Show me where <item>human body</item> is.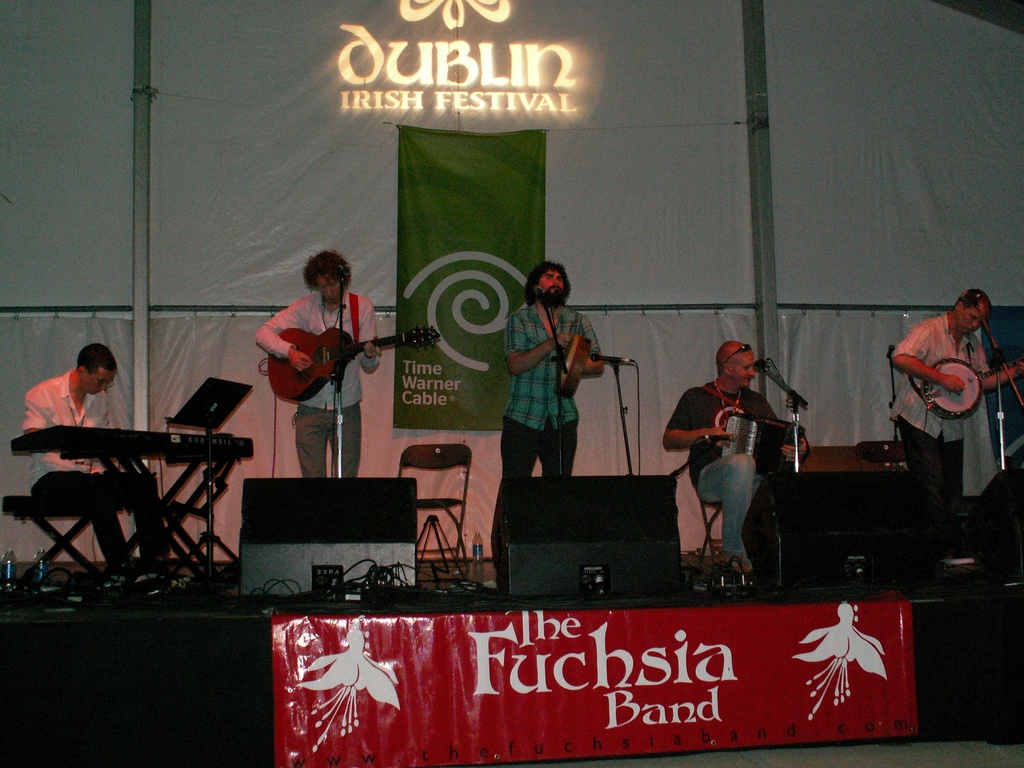
<item>human body</item> is at <bbox>883, 282, 1004, 557</bbox>.
